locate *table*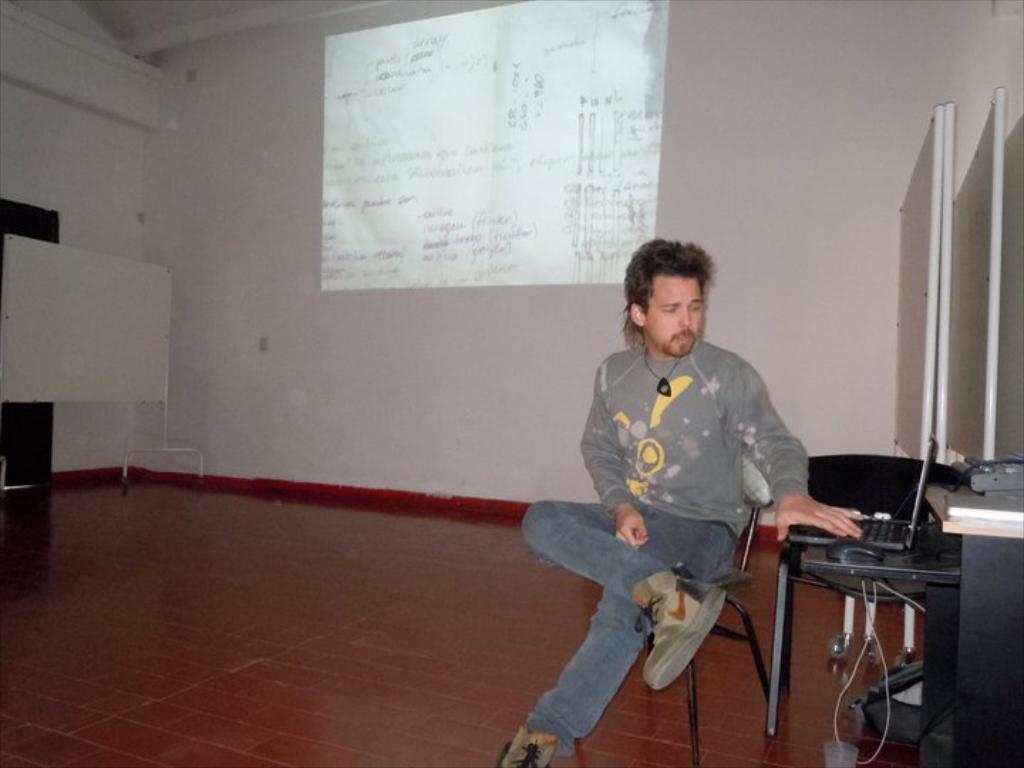
<bbox>765, 482, 1023, 767</bbox>
